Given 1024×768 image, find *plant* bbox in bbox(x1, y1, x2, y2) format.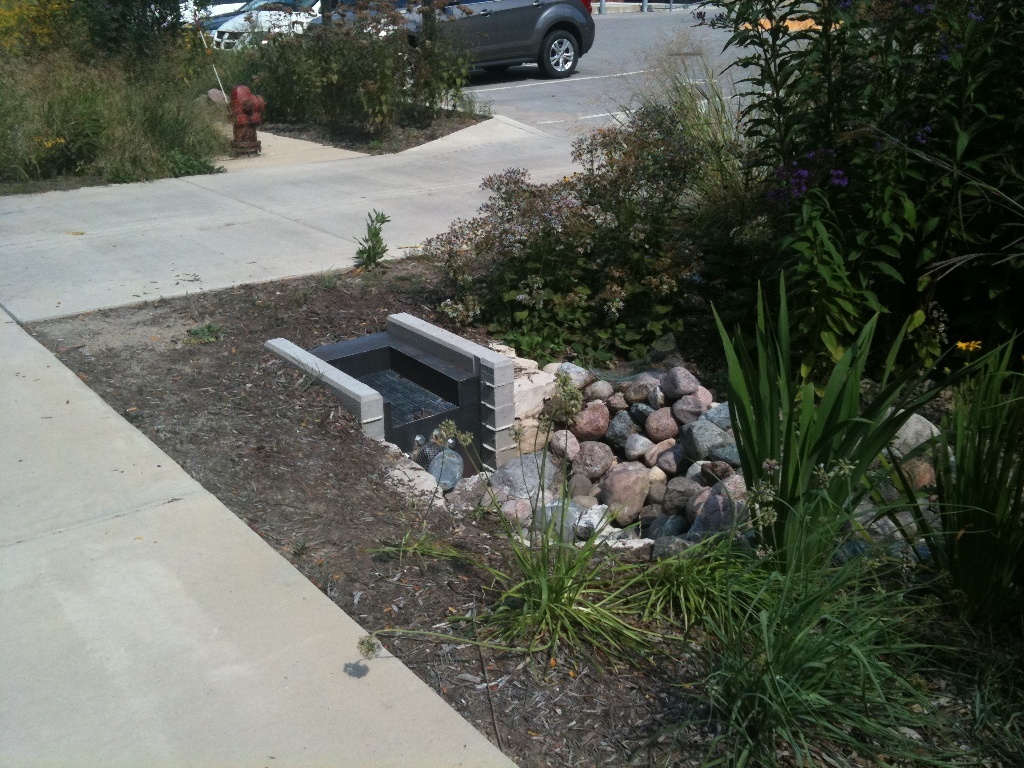
bbox(366, 528, 472, 568).
